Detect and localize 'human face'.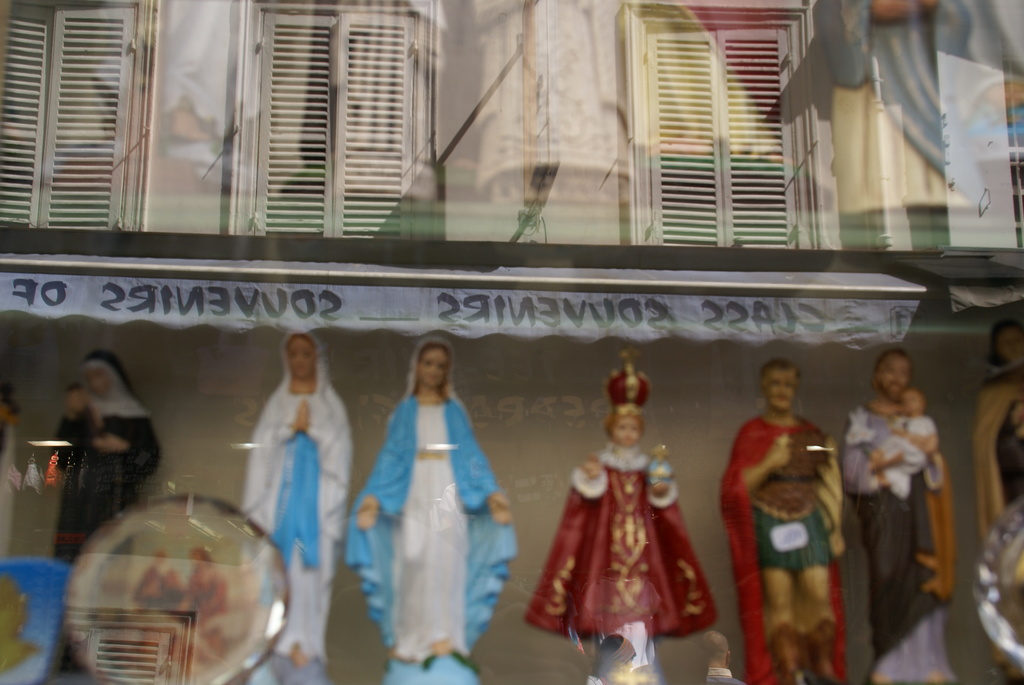
Localized at (left=993, top=331, right=1023, bottom=370).
